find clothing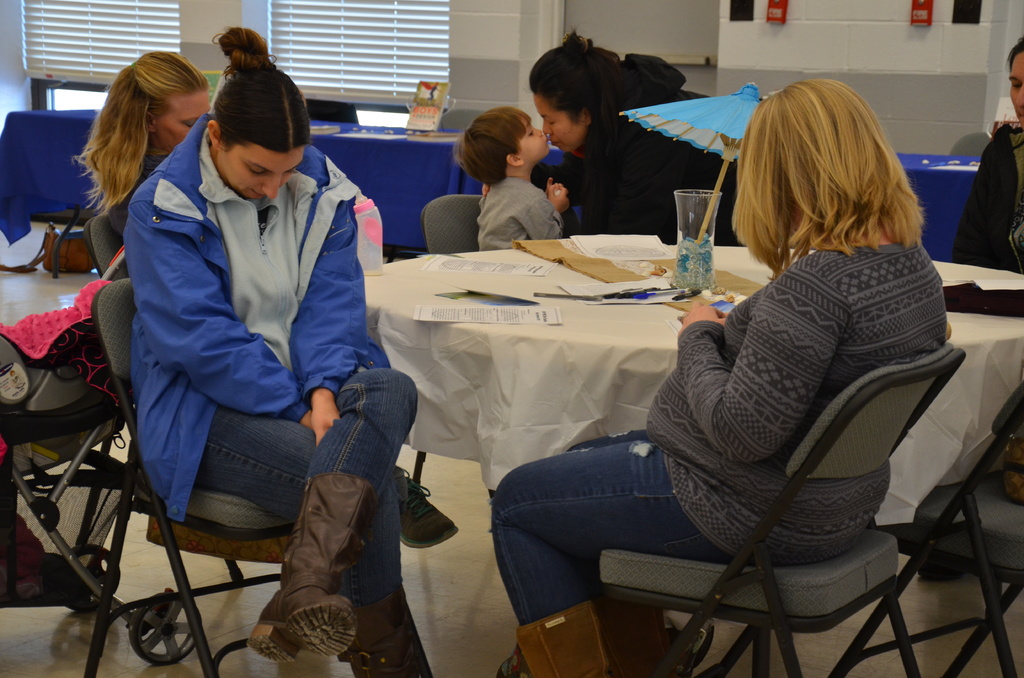
pyautogui.locateOnScreen(110, 152, 169, 240)
